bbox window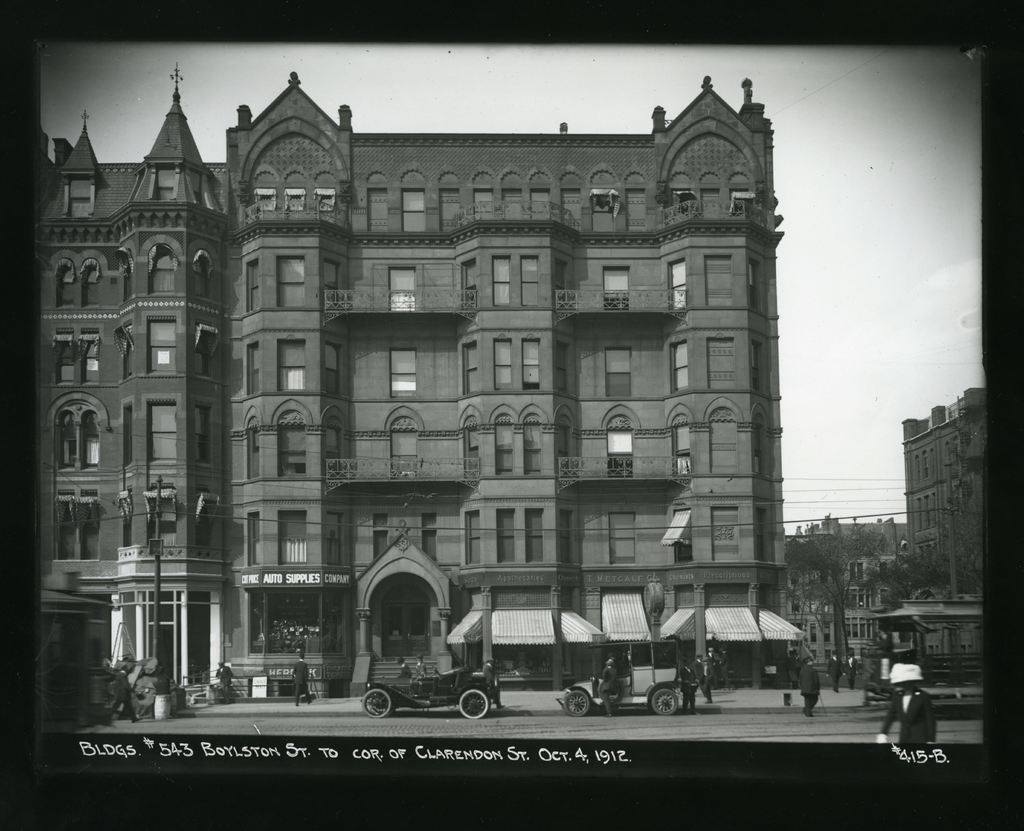
{"x1": 246, "y1": 341, "x2": 259, "y2": 394}
